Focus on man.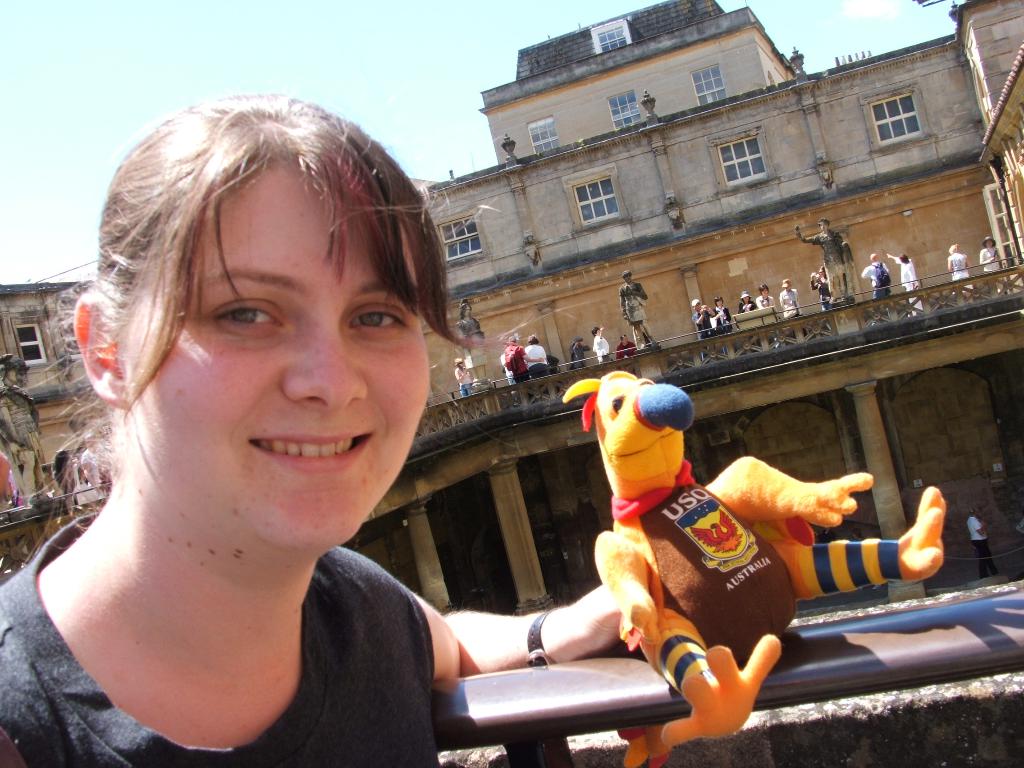
Focused at box(694, 297, 708, 334).
